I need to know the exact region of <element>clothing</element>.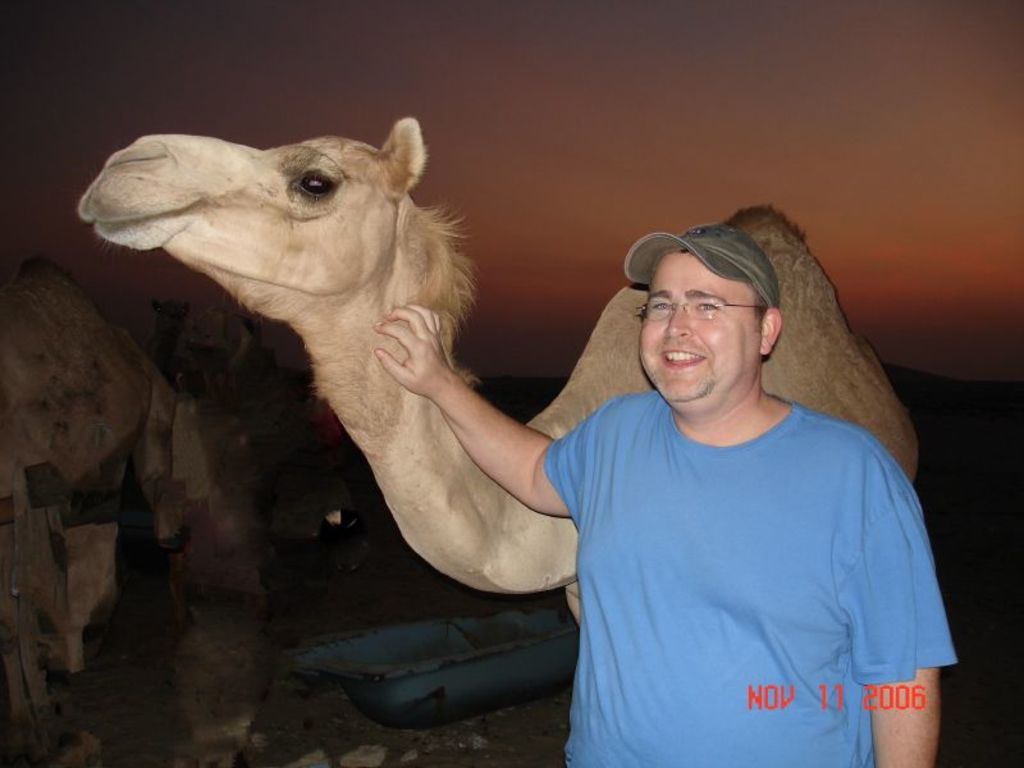
Region: crop(535, 282, 951, 760).
